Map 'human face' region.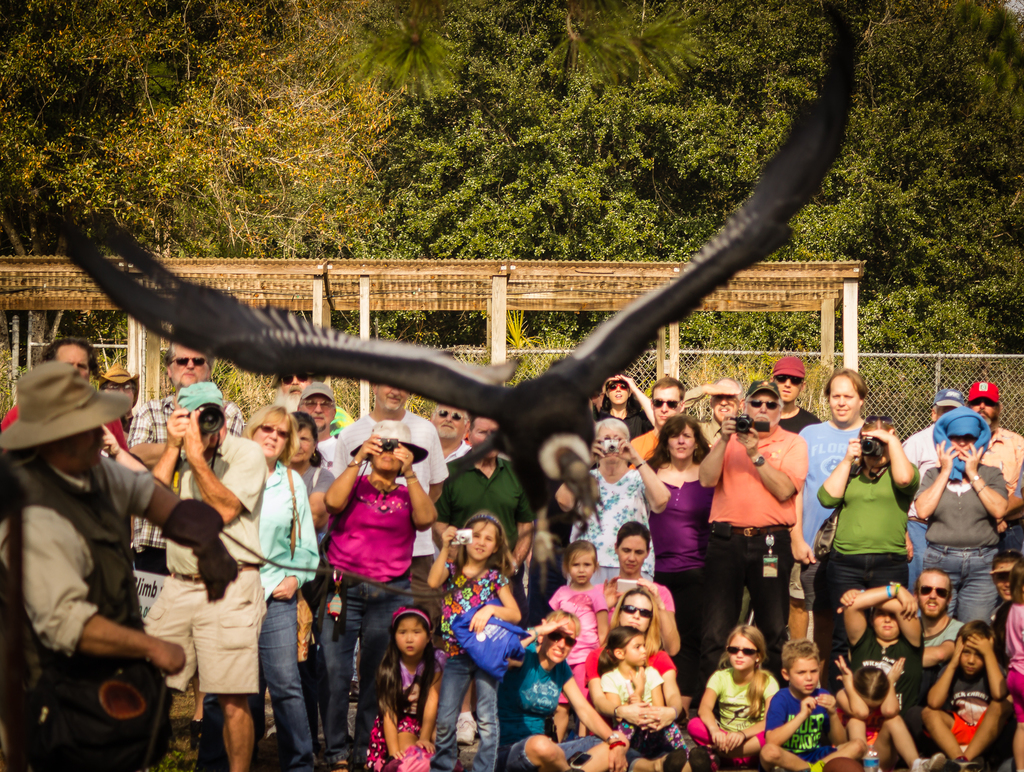
Mapped to [995,563,1012,599].
